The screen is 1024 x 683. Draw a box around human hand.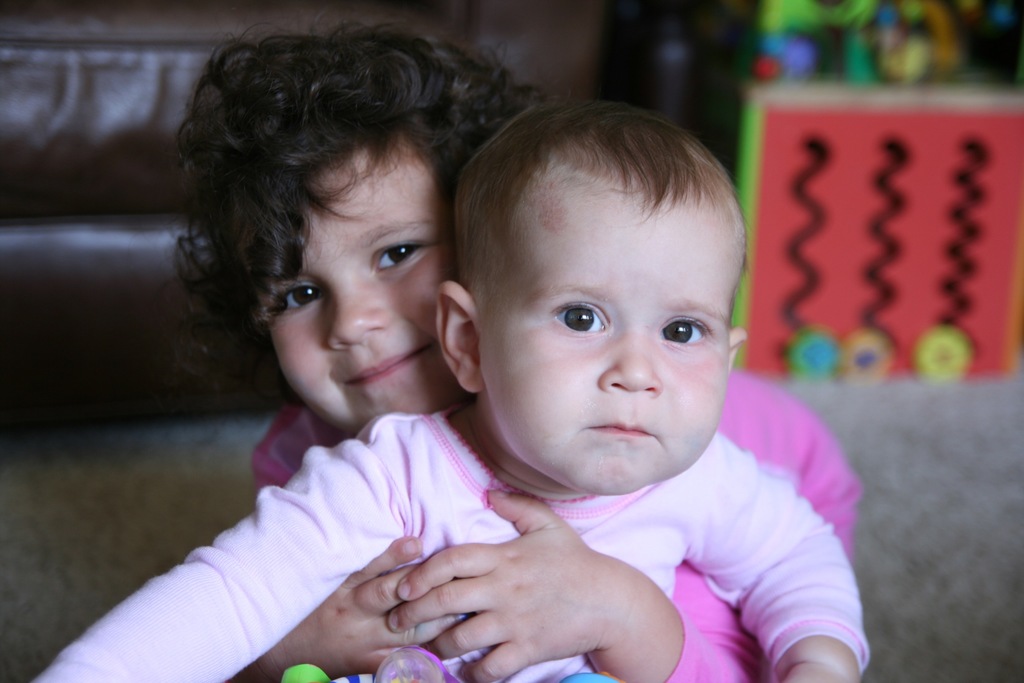
crop(391, 513, 675, 671).
